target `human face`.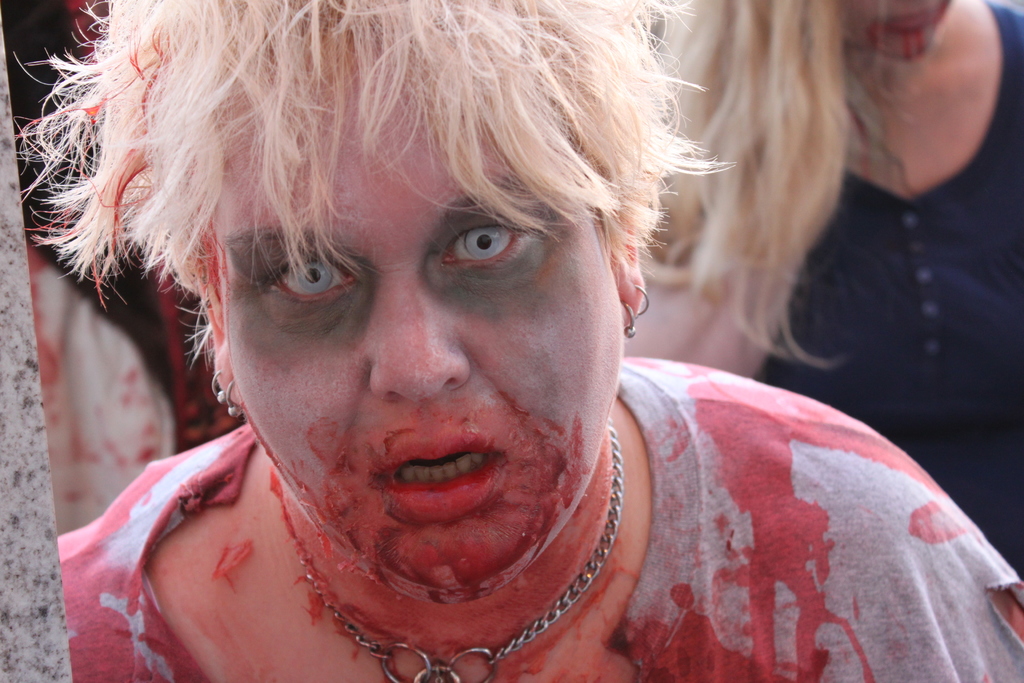
Target region: [836, 0, 949, 55].
